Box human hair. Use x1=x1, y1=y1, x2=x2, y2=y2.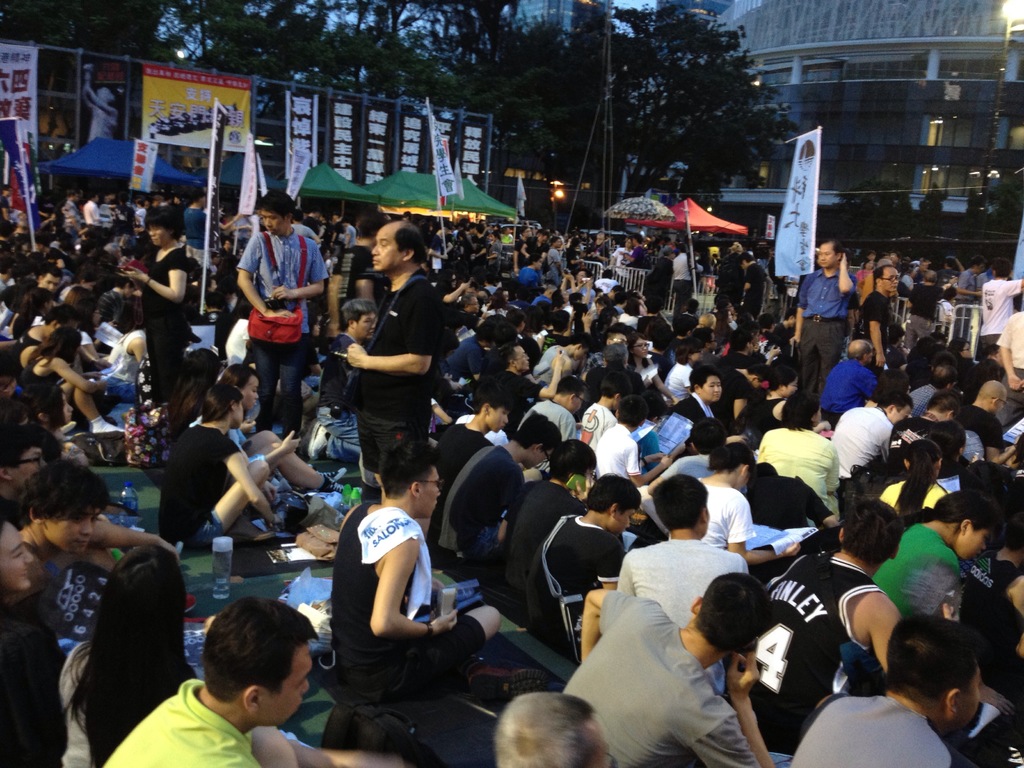
x1=696, y1=575, x2=765, y2=650.
